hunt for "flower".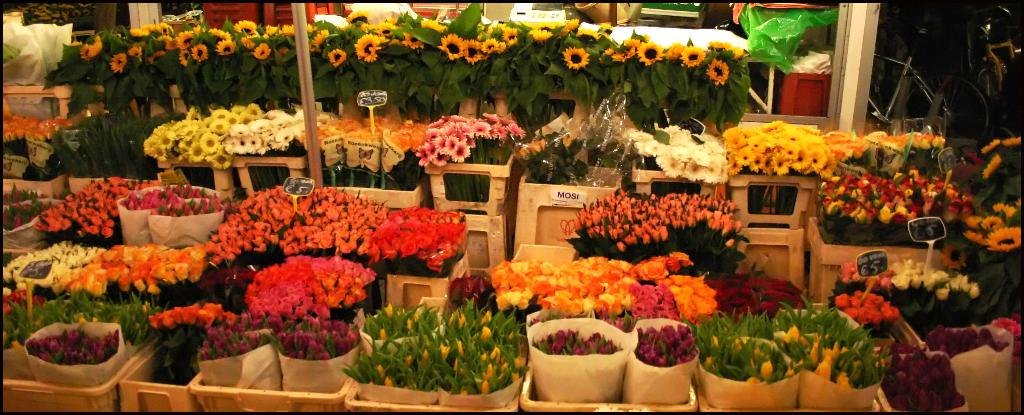
Hunted down at pyautogui.locateOnScreen(981, 155, 1002, 180).
